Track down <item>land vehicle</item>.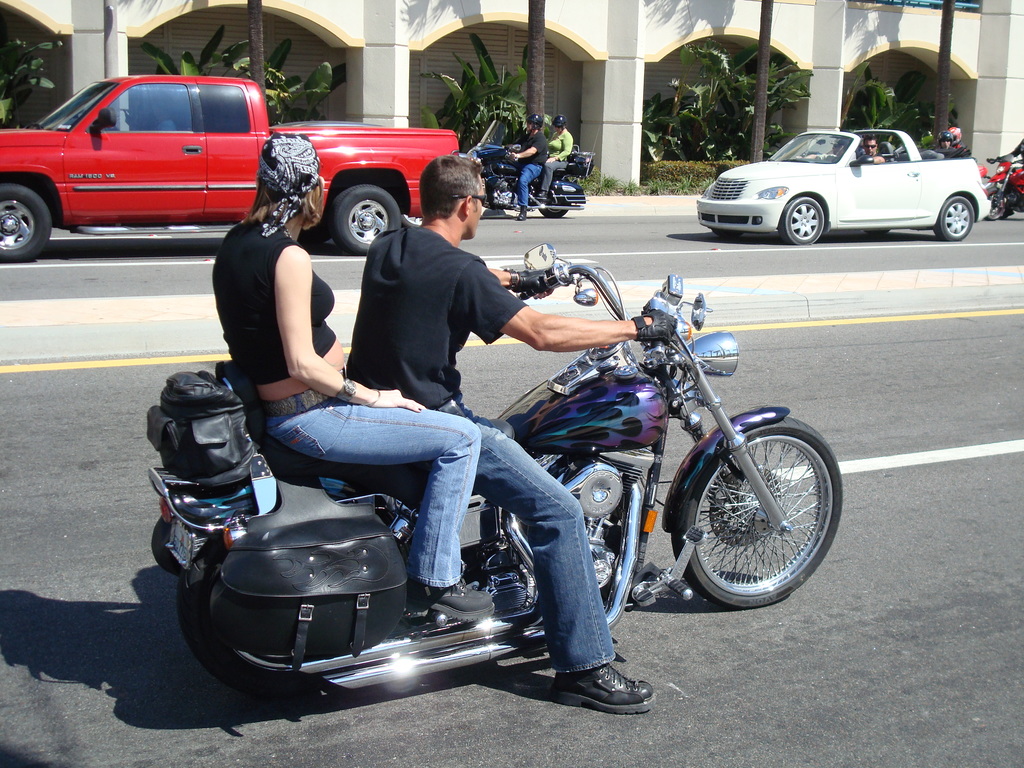
Tracked to crop(975, 150, 1023, 222).
